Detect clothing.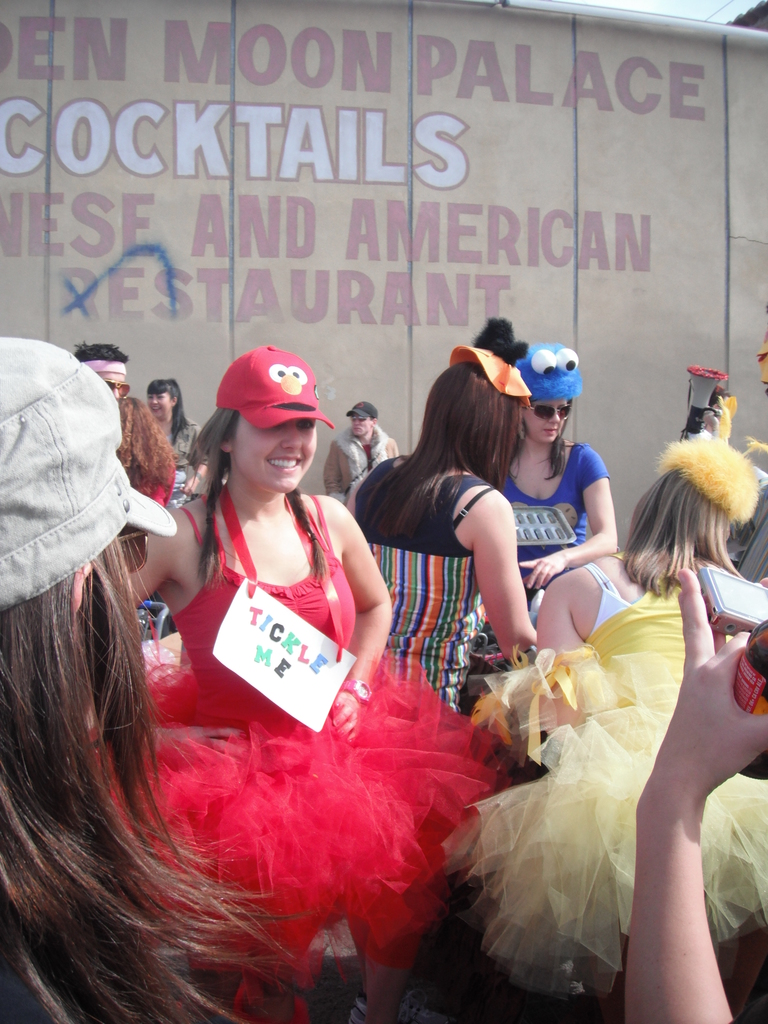
Detected at box(355, 466, 497, 712).
